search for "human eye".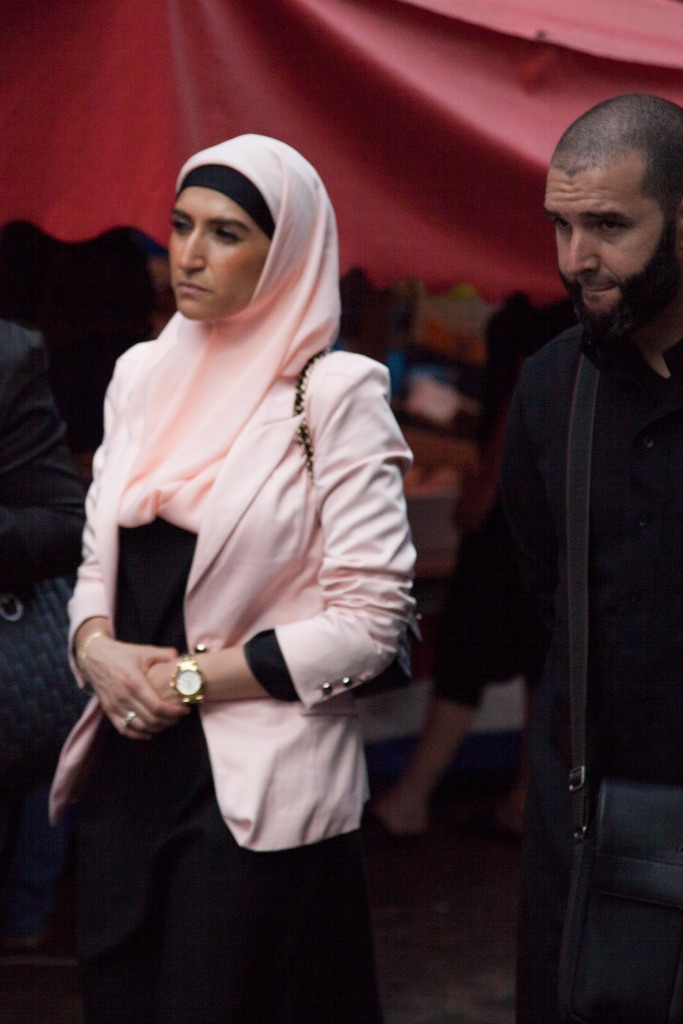
Found at 553, 220, 567, 230.
